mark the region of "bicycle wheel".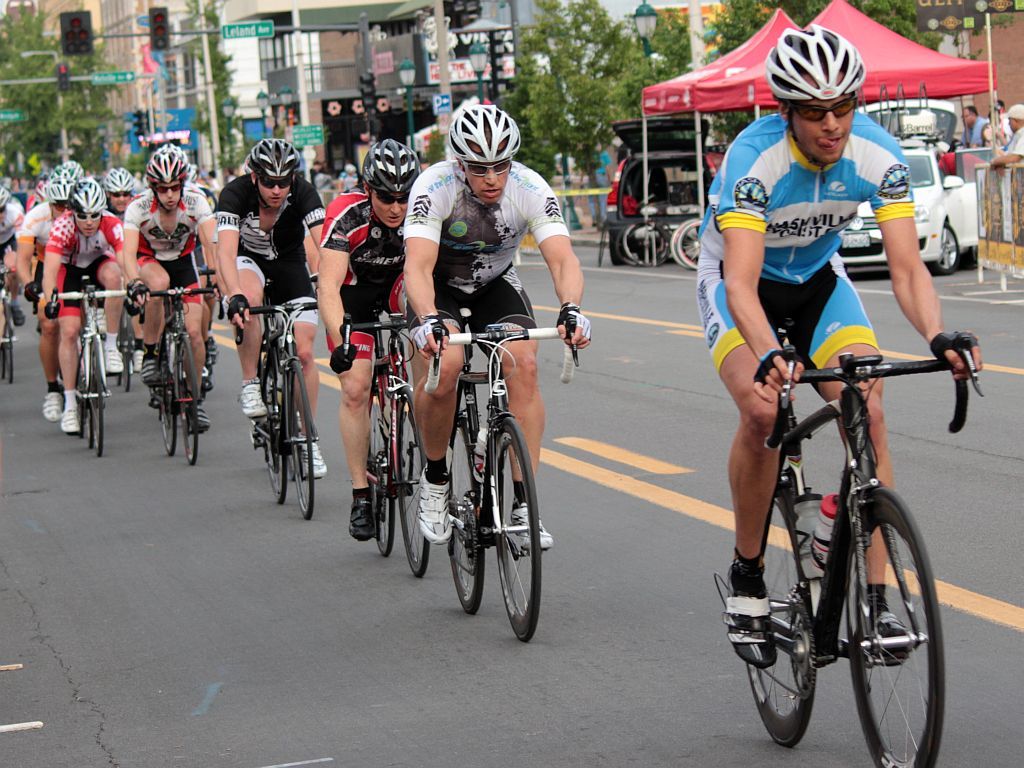
Region: [116, 310, 131, 390].
